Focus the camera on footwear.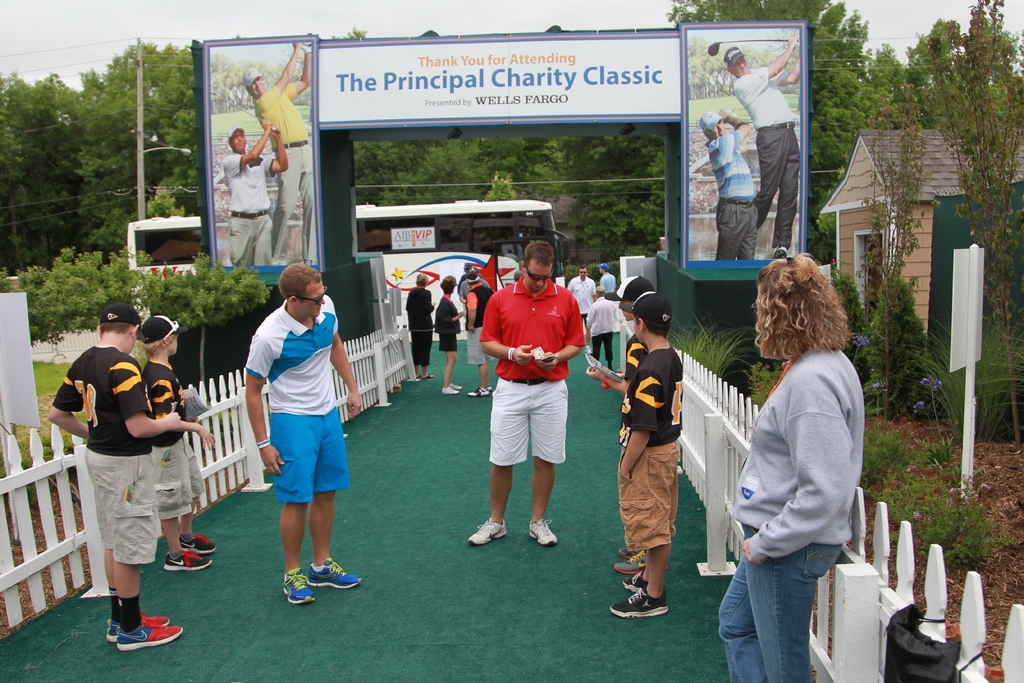
Focus region: bbox(284, 567, 312, 604).
